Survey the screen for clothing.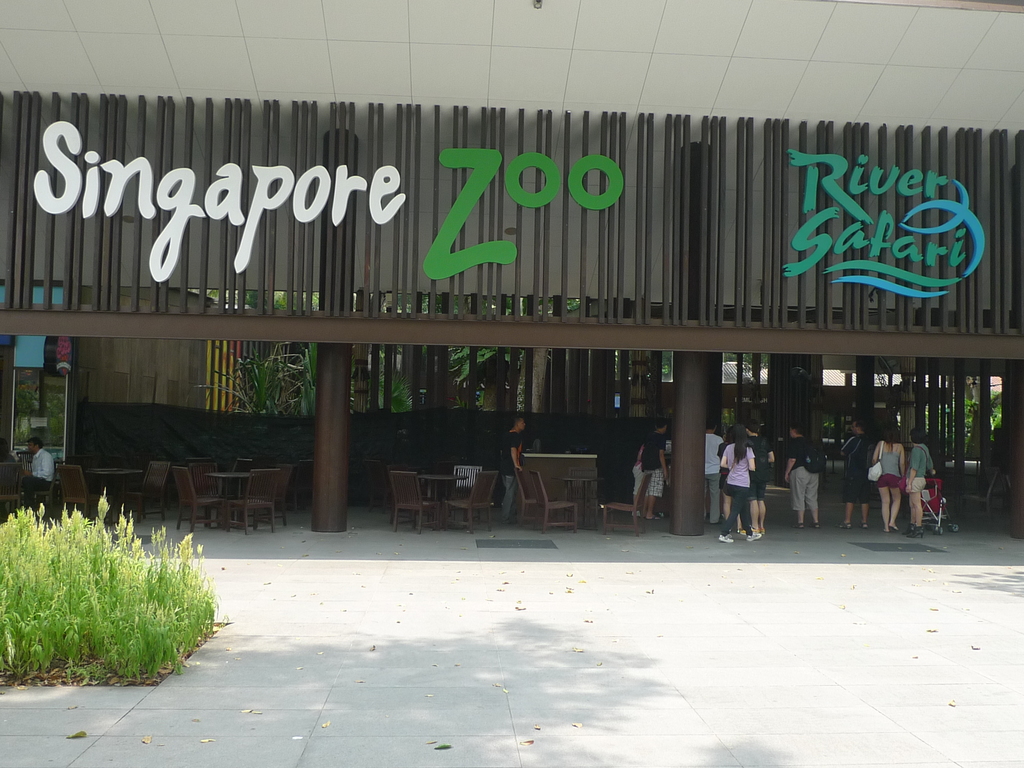
Survey found: [20, 448, 57, 508].
